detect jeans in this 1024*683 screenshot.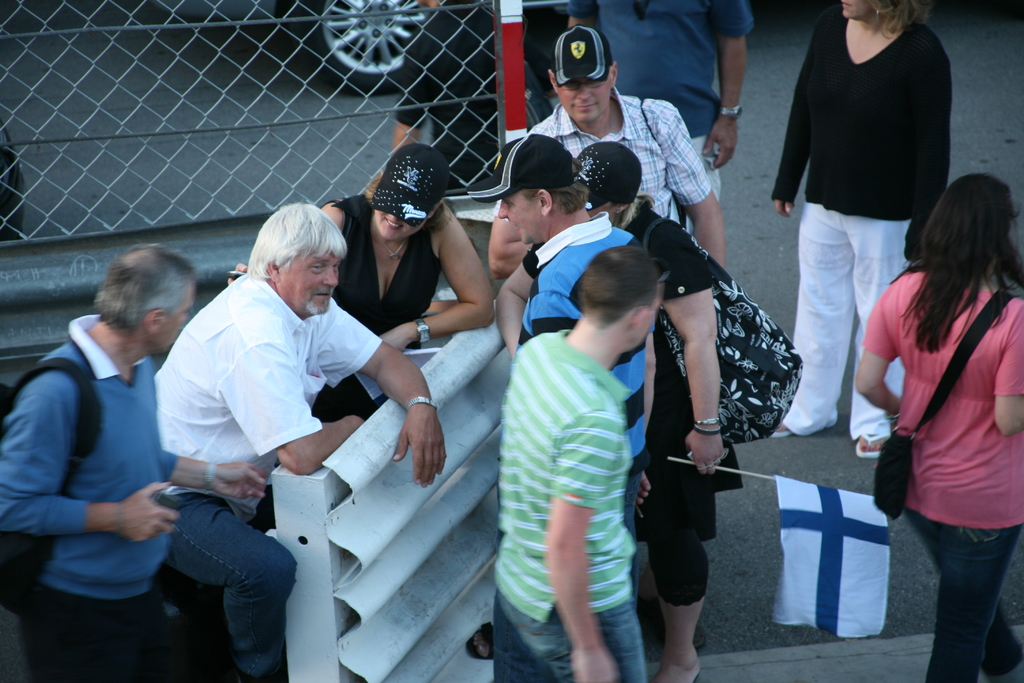
Detection: bbox(657, 445, 709, 608).
